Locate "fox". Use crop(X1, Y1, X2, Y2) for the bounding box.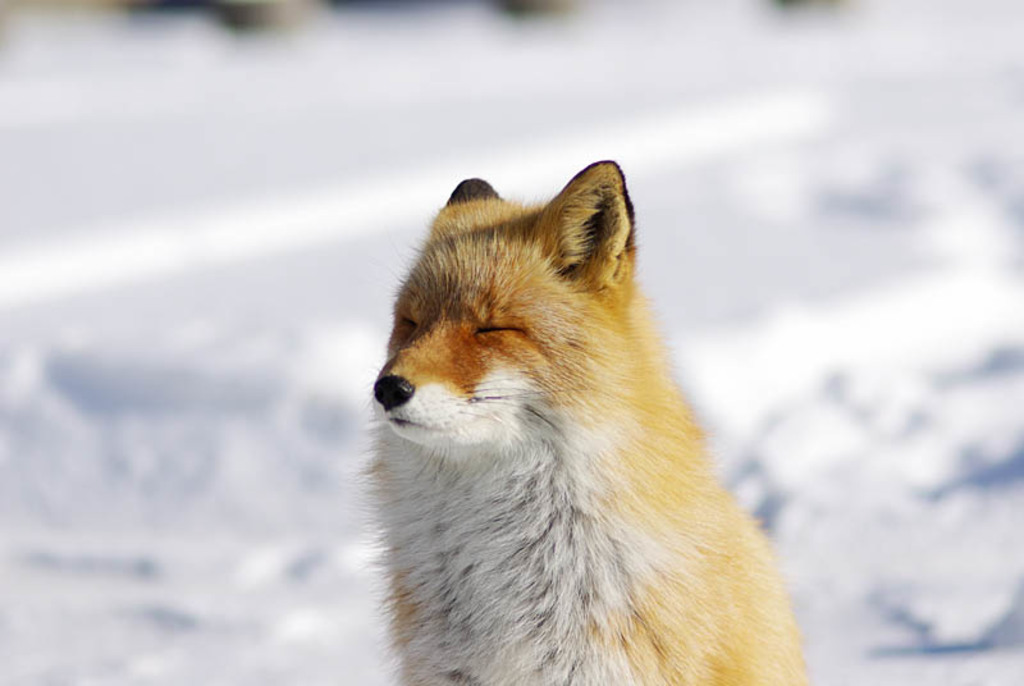
crop(348, 157, 815, 685).
